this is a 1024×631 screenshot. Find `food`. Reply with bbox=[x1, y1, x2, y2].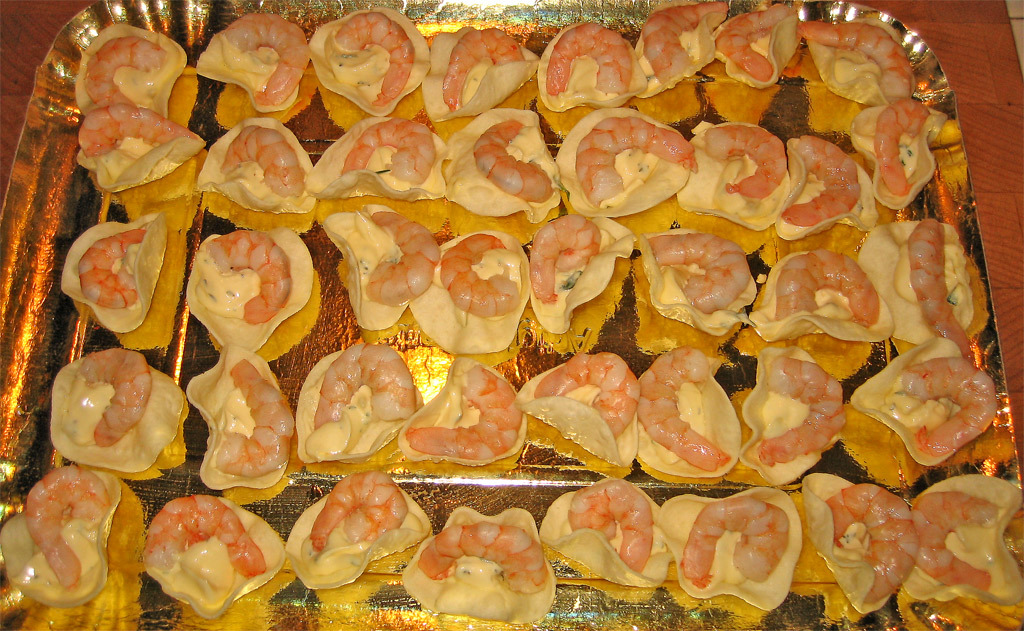
bbox=[305, 14, 413, 116].
